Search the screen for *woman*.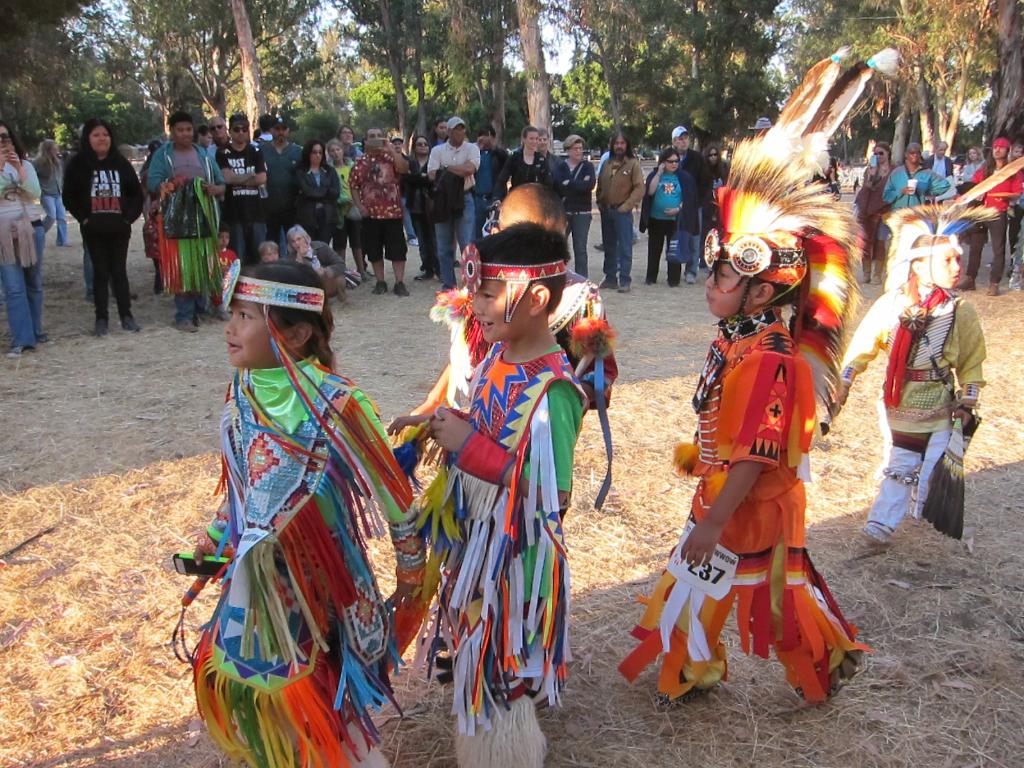
Found at 0:121:49:349.
